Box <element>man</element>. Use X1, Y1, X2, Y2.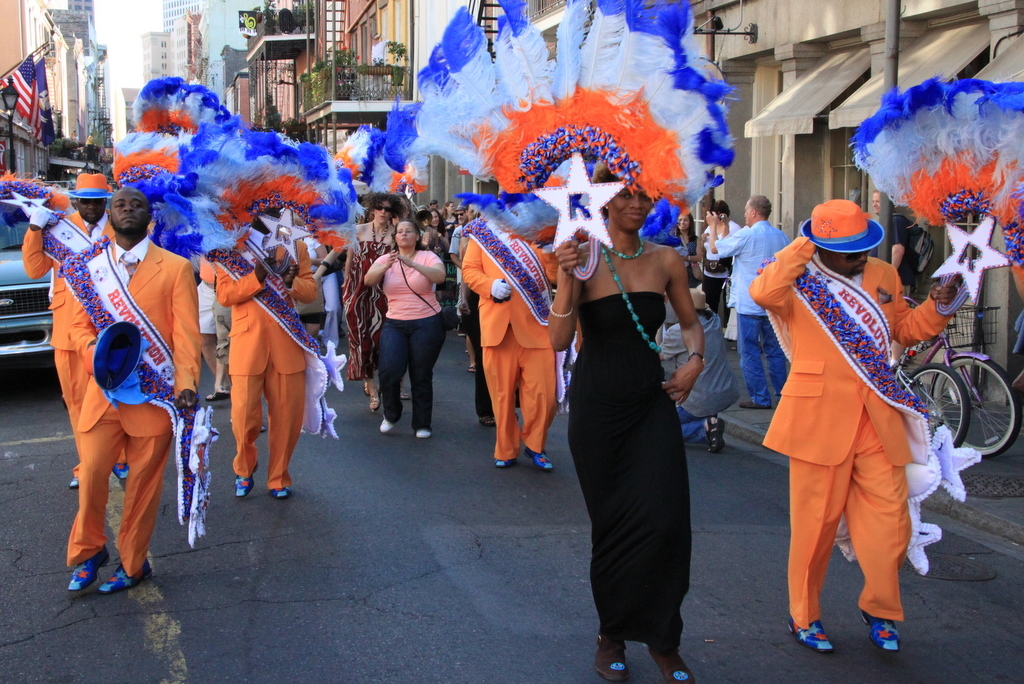
458, 214, 553, 472.
